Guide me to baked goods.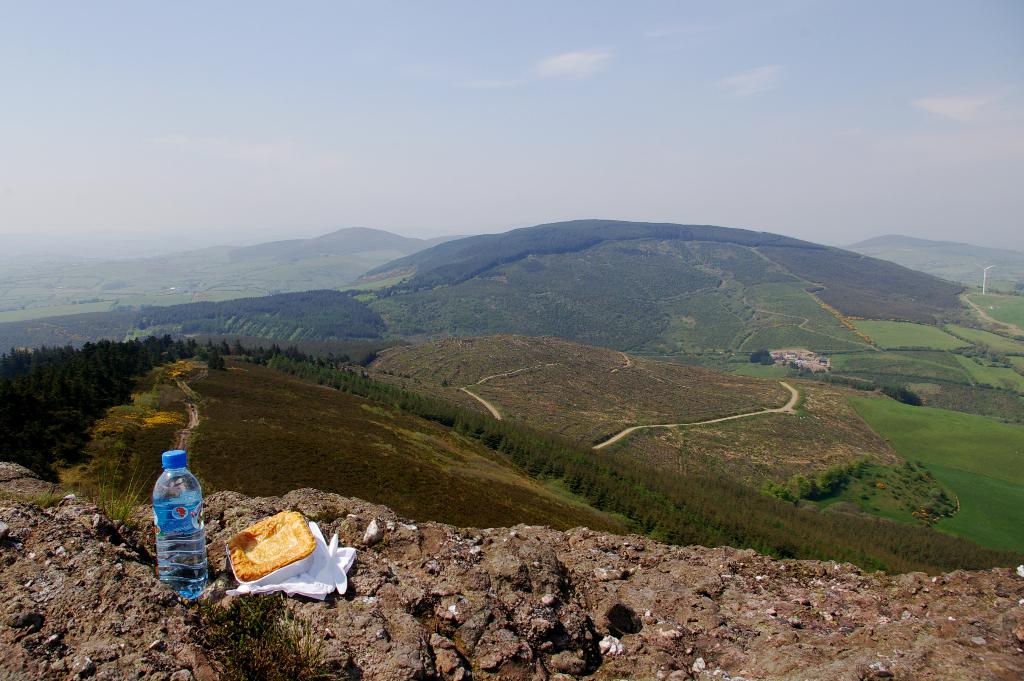
Guidance: 221/505/313/578.
